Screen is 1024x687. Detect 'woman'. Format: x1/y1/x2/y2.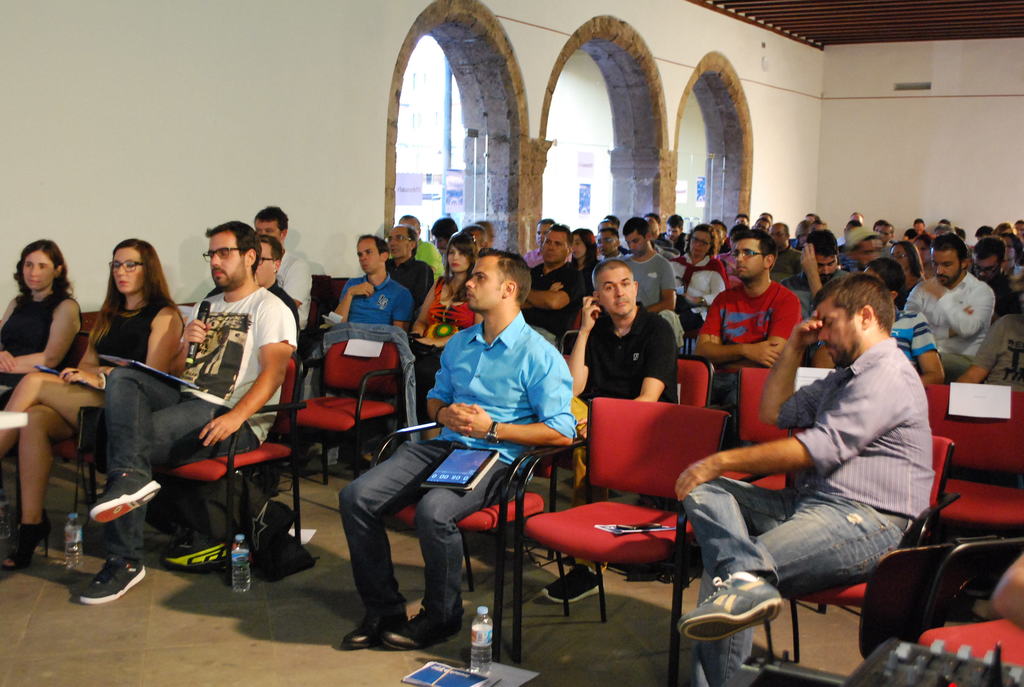
0/236/86/423.
